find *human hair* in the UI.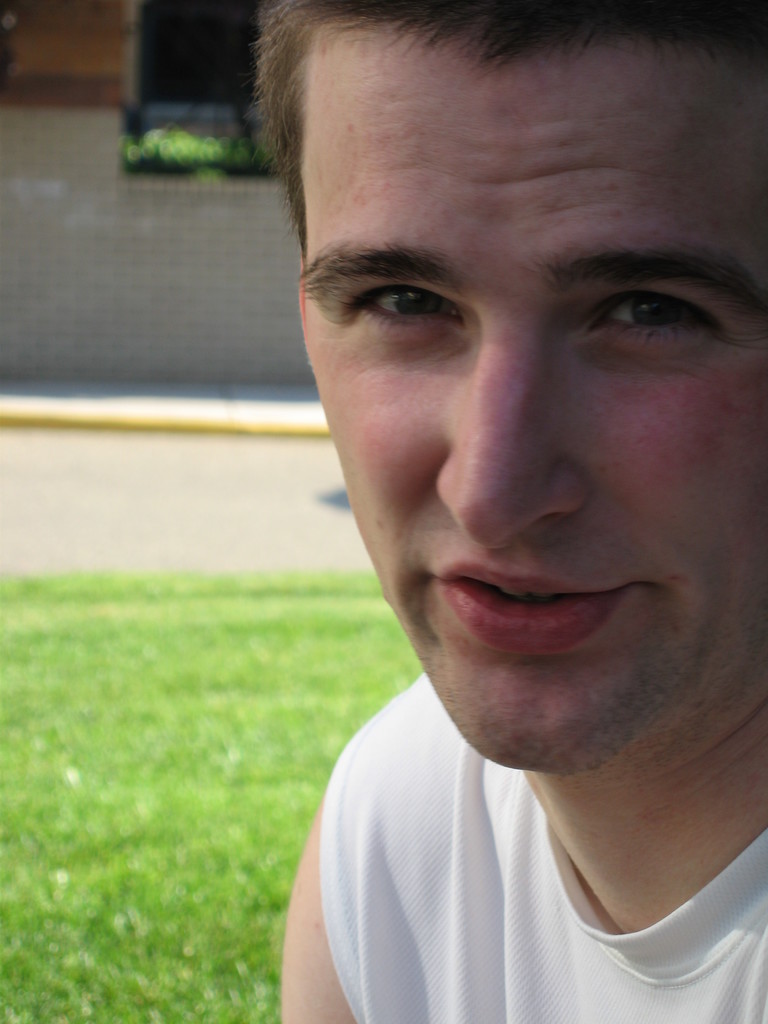
UI element at x1=248, y1=0, x2=767, y2=243.
